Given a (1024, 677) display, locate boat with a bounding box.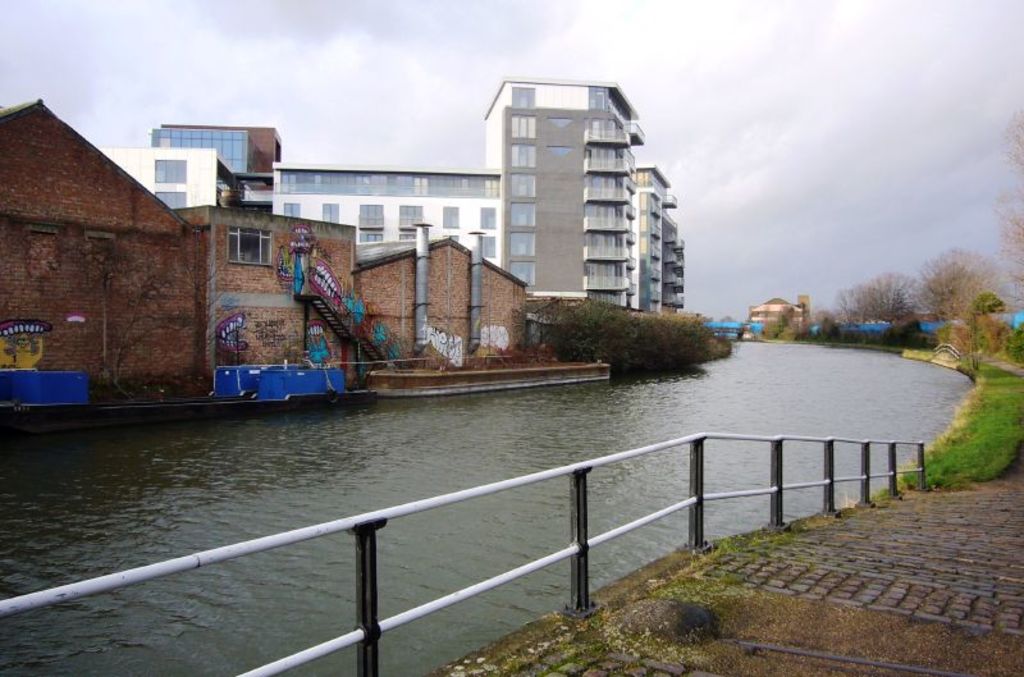
Located: pyautogui.locateOnScreen(0, 365, 378, 424).
